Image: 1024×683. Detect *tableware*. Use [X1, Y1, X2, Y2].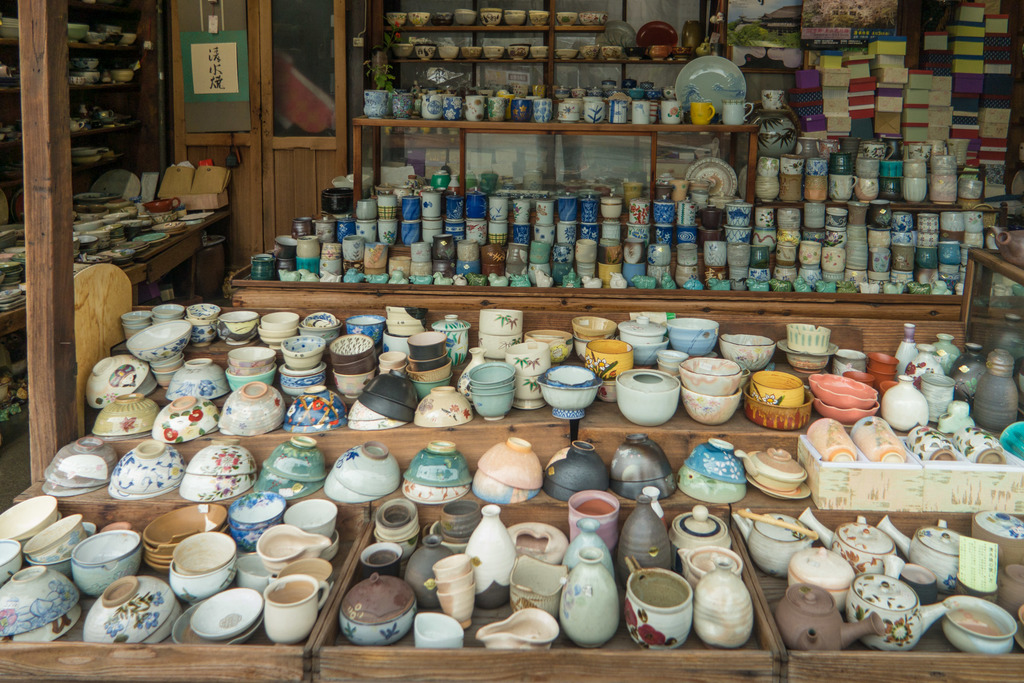
[534, 97, 553, 124].
